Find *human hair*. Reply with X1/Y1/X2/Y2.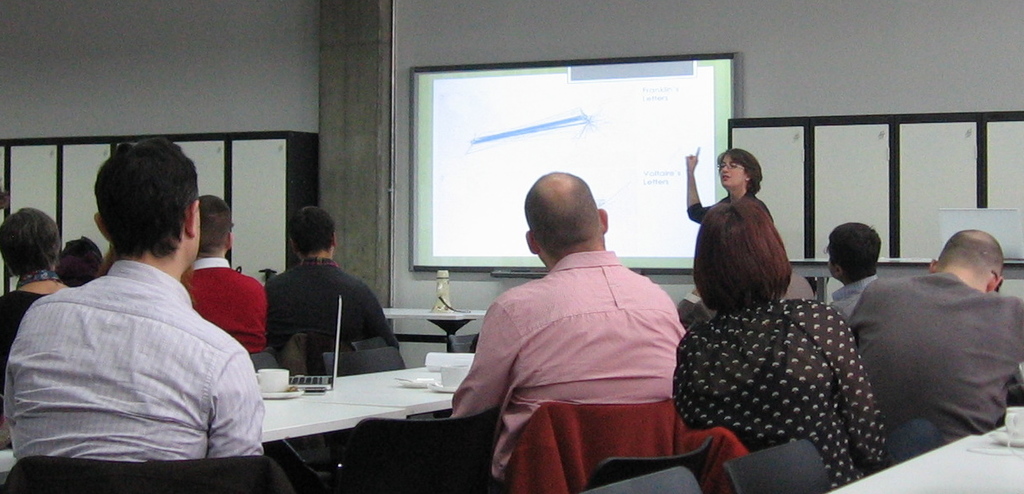
692/199/795/314.
